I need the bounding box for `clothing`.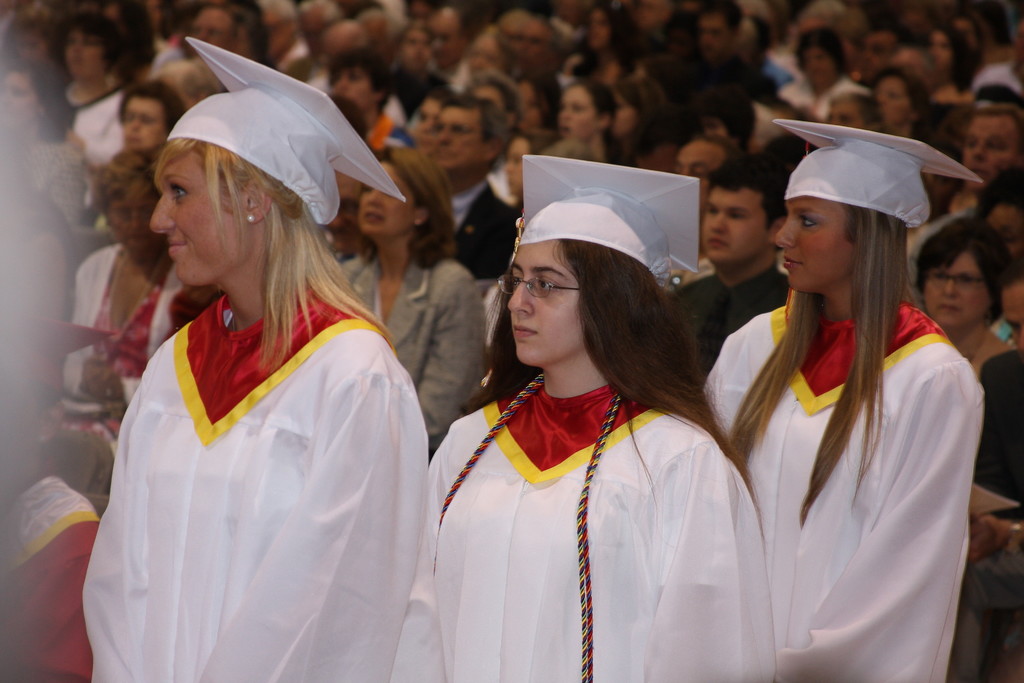
Here it is: crop(78, 281, 429, 682).
